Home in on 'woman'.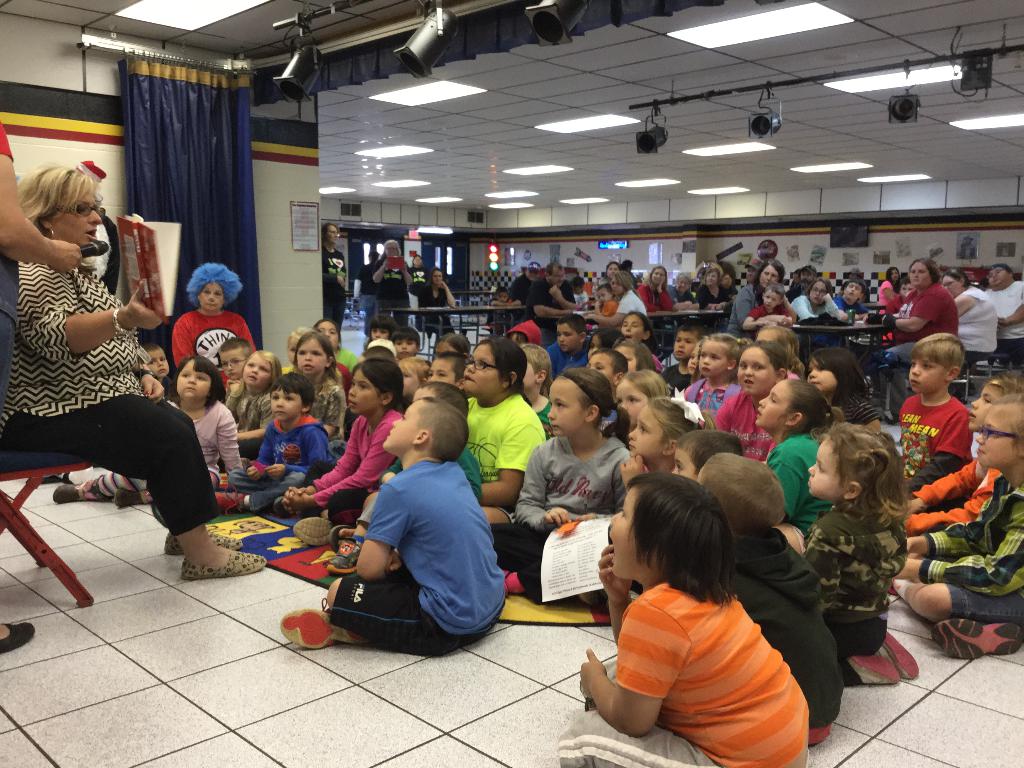
Homed in at select_region(3, 159, 276, 573).
